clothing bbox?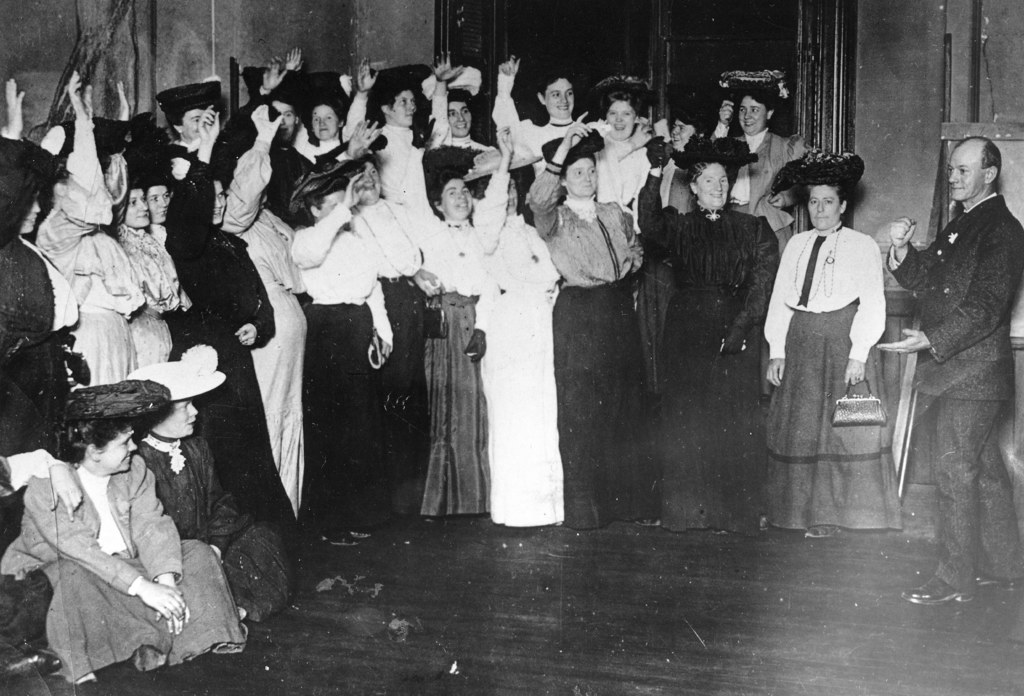
bbox=(287, 197, 398, 536)
